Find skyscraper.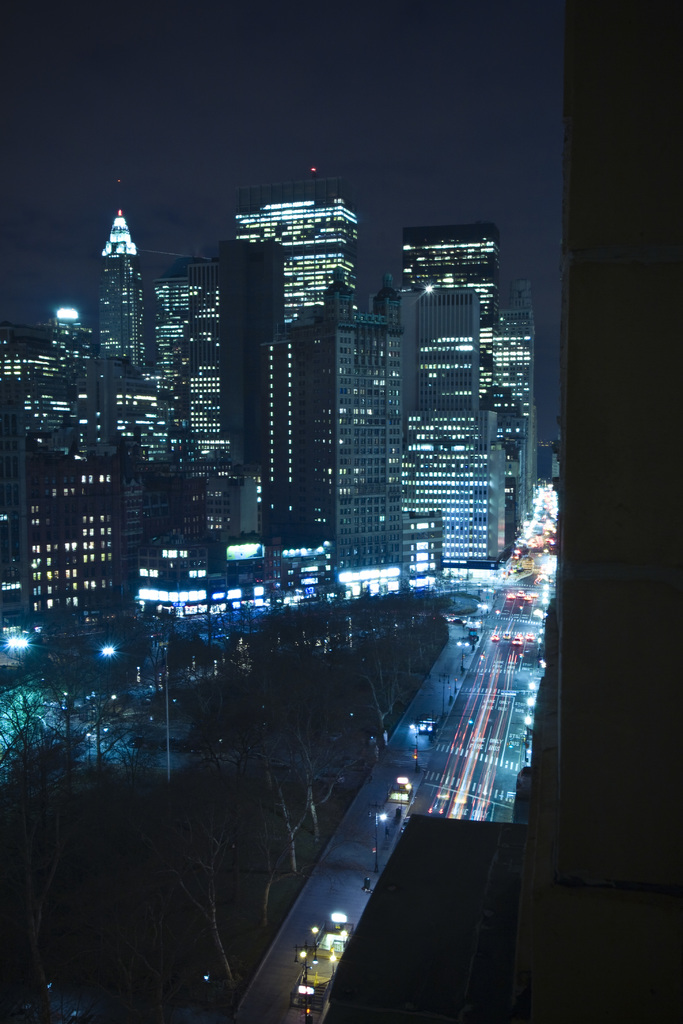
[x1=17, y1=391, x2=139, y2=617].
